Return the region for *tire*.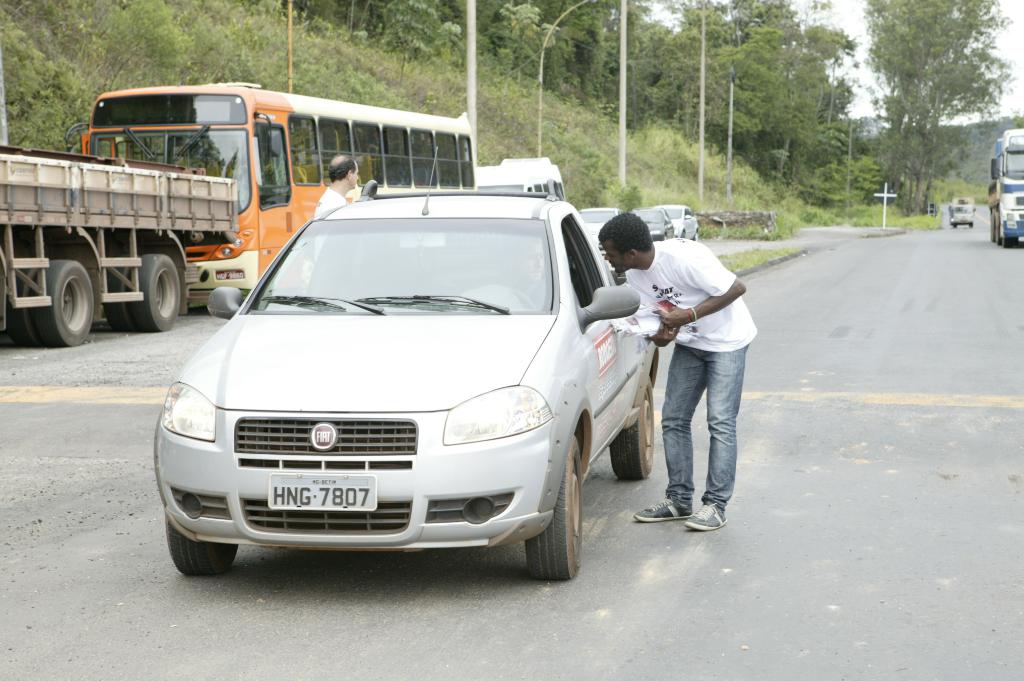
bbox=(1002, 237, 1018, 248).
